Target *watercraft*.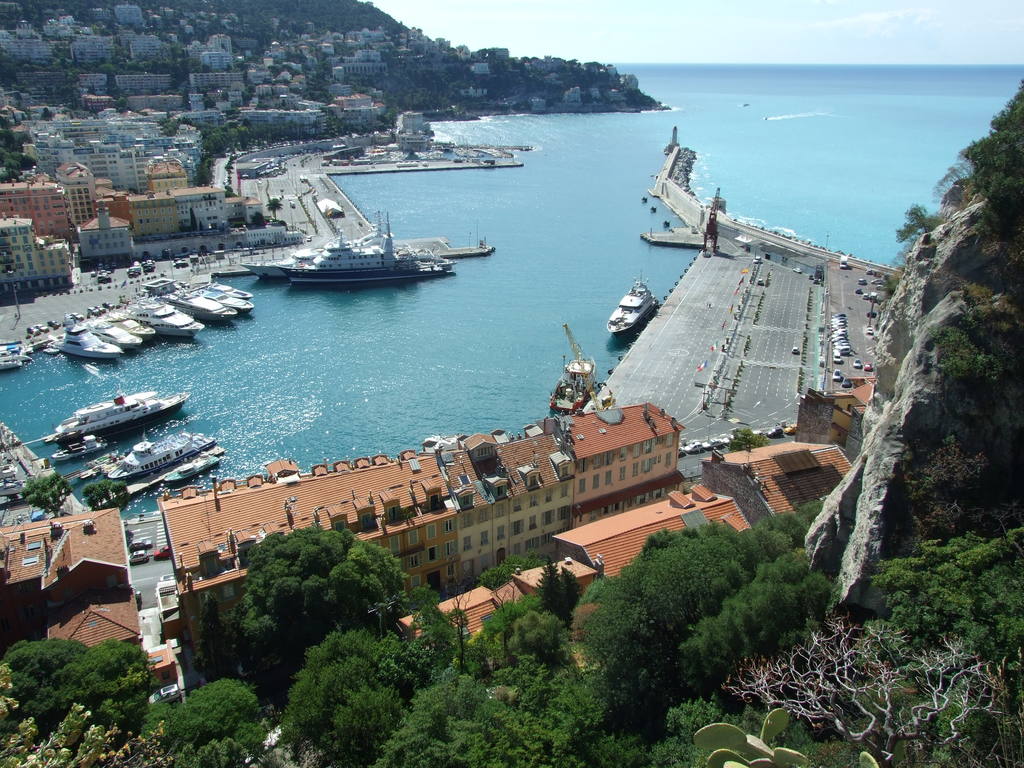
Target region: l=275, t=213, r=451, b=289.
